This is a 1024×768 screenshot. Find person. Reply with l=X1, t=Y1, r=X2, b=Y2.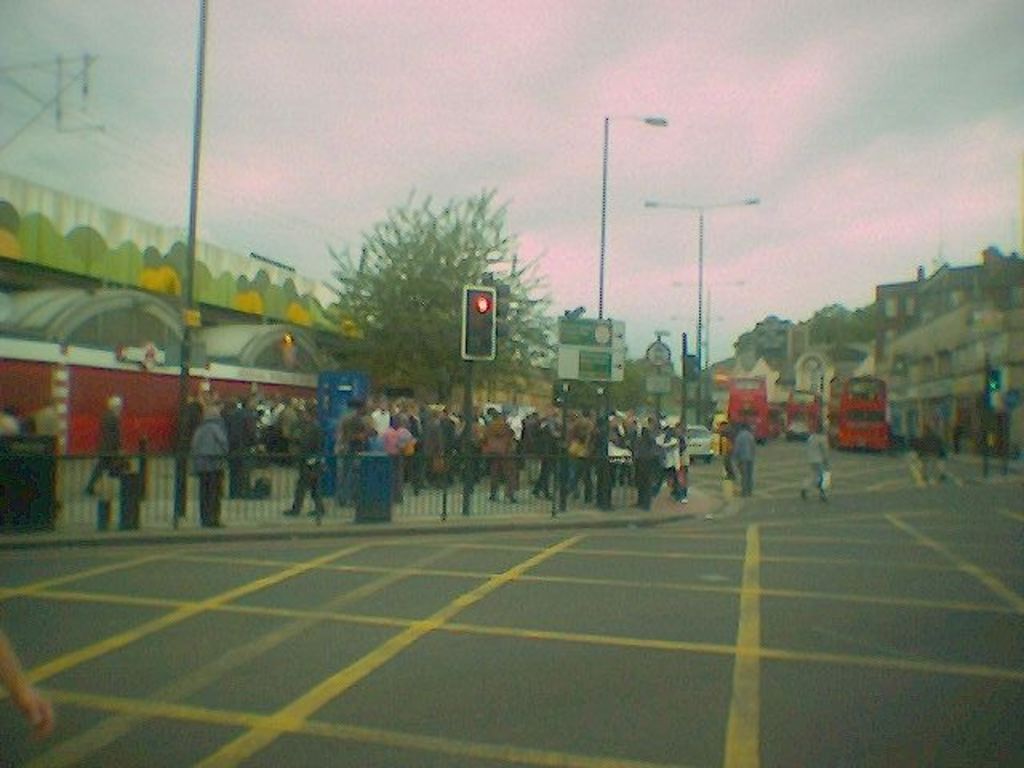
l=477, t=405, r=522, b=507.
